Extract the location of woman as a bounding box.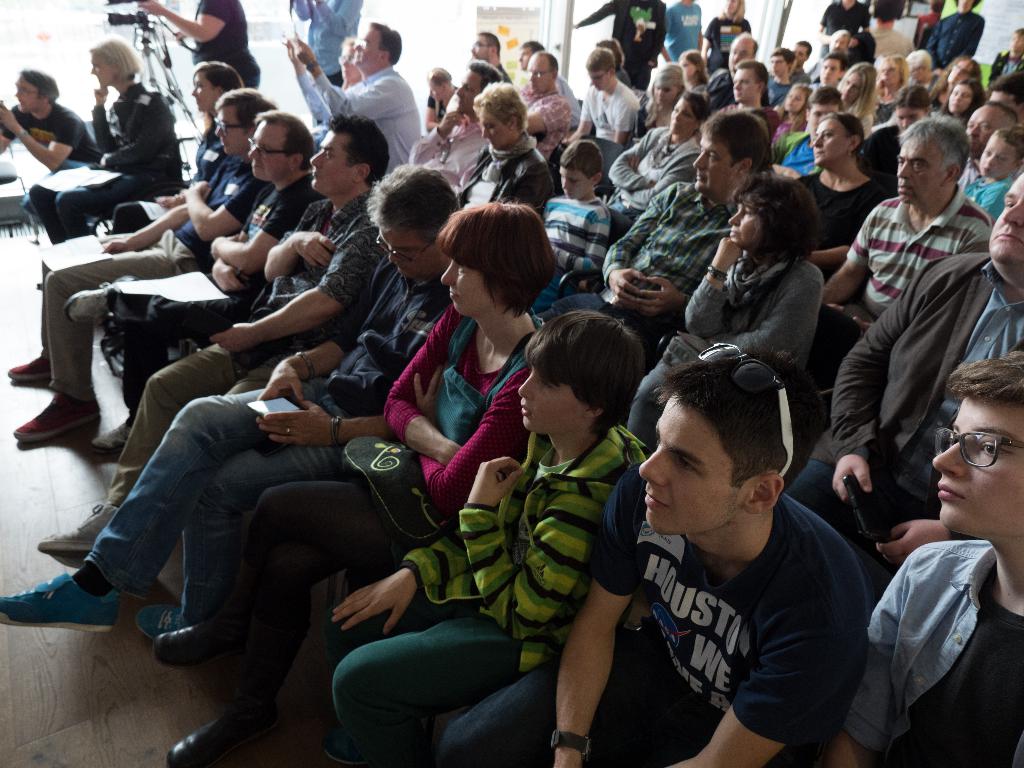
select_region(633, 63, 689, 139).
